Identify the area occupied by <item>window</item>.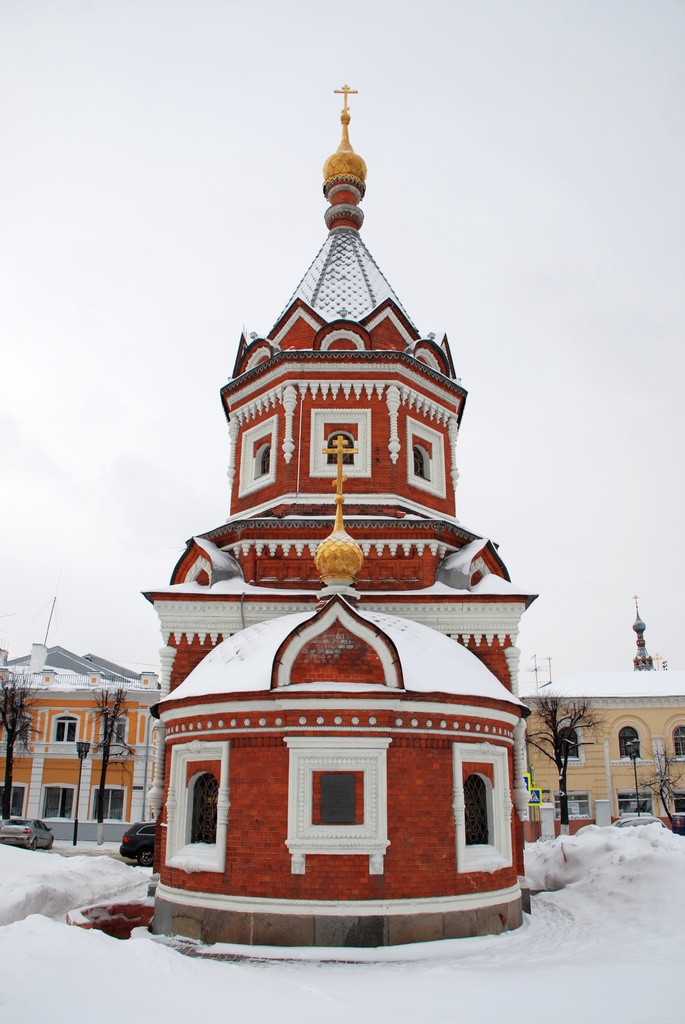
Area: {"x1": 52, "y1": 714, "x2": 72, "y2": 749}.
